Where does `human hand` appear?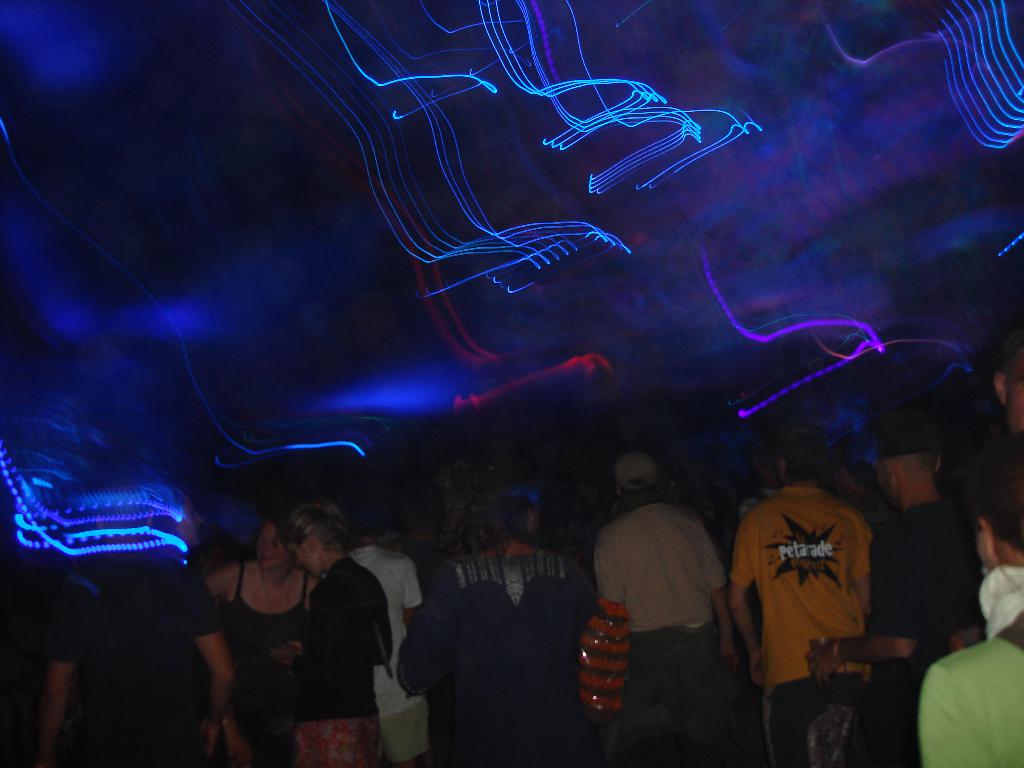
Appears at (x1=223, y1=740, x2=256, y2=767).
